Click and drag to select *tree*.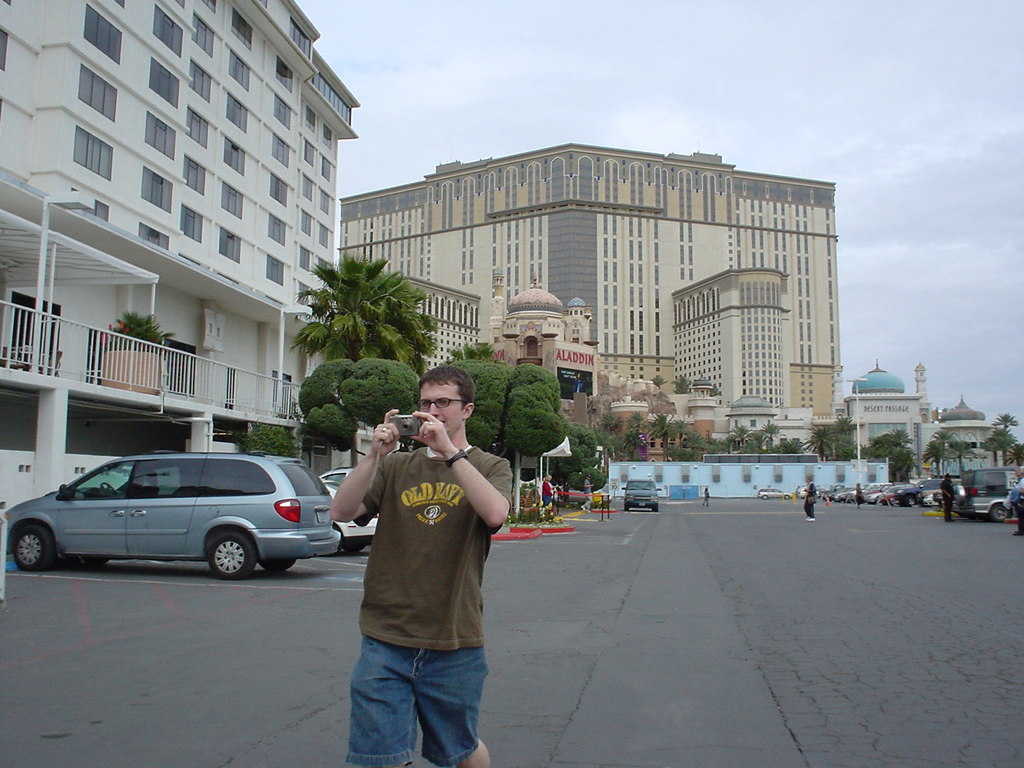
Selection: [x1=863, y1=428, x2=911, y2=484].
